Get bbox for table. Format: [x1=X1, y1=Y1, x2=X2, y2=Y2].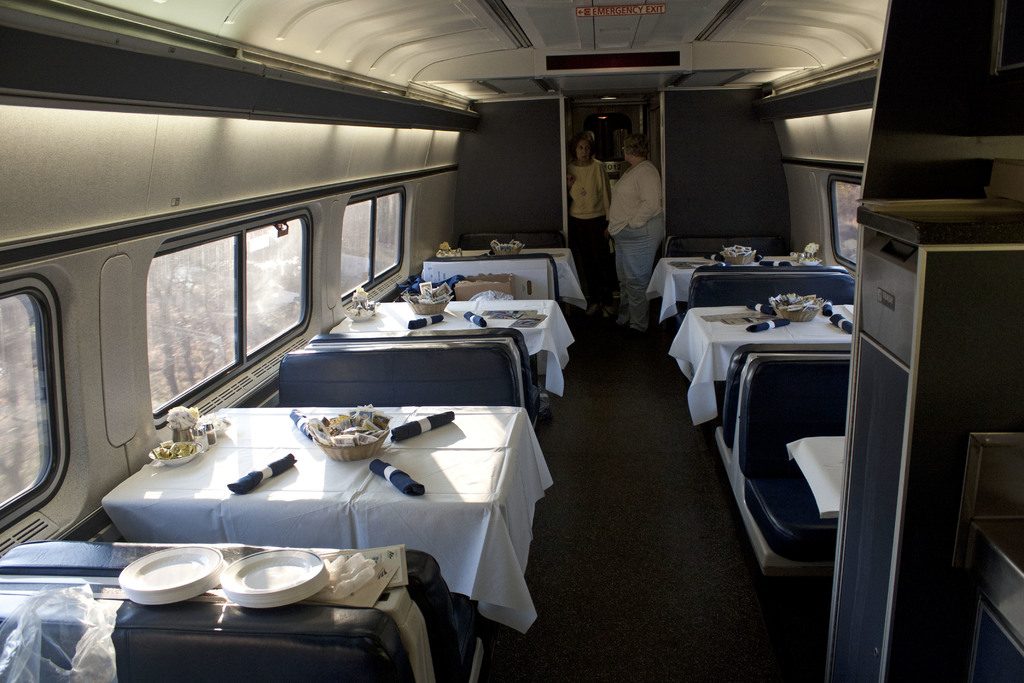
[x1=668, y1=304, x2=855, y2=431].
